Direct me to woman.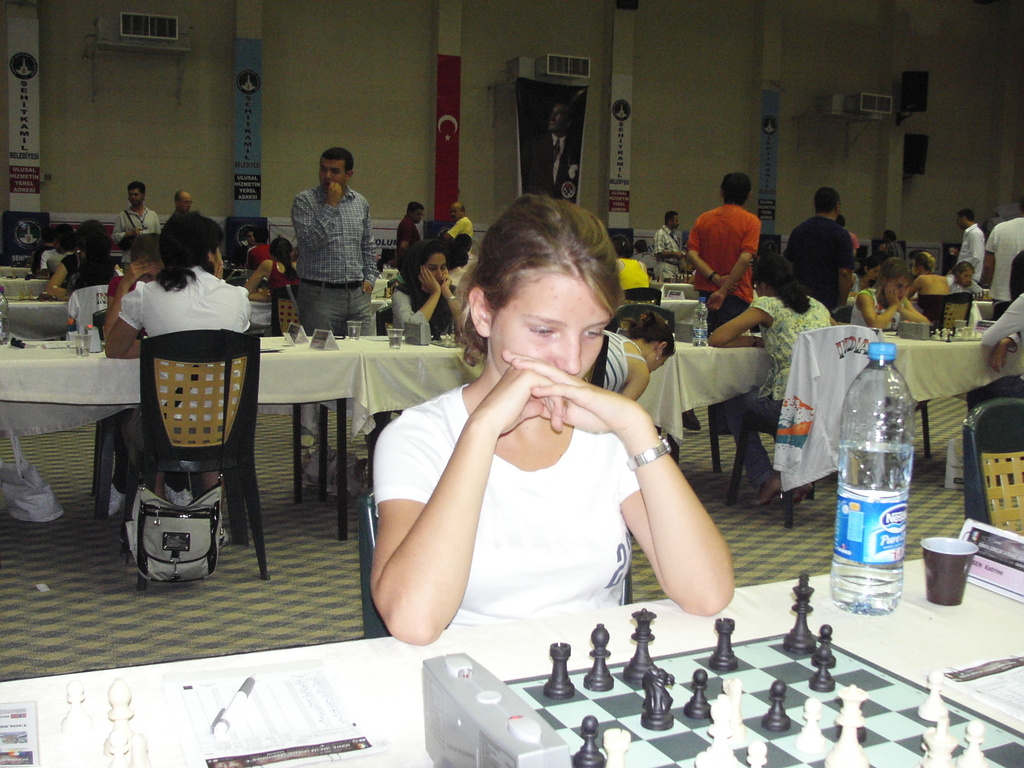
Direction: box(593, 308, 678, 414).
